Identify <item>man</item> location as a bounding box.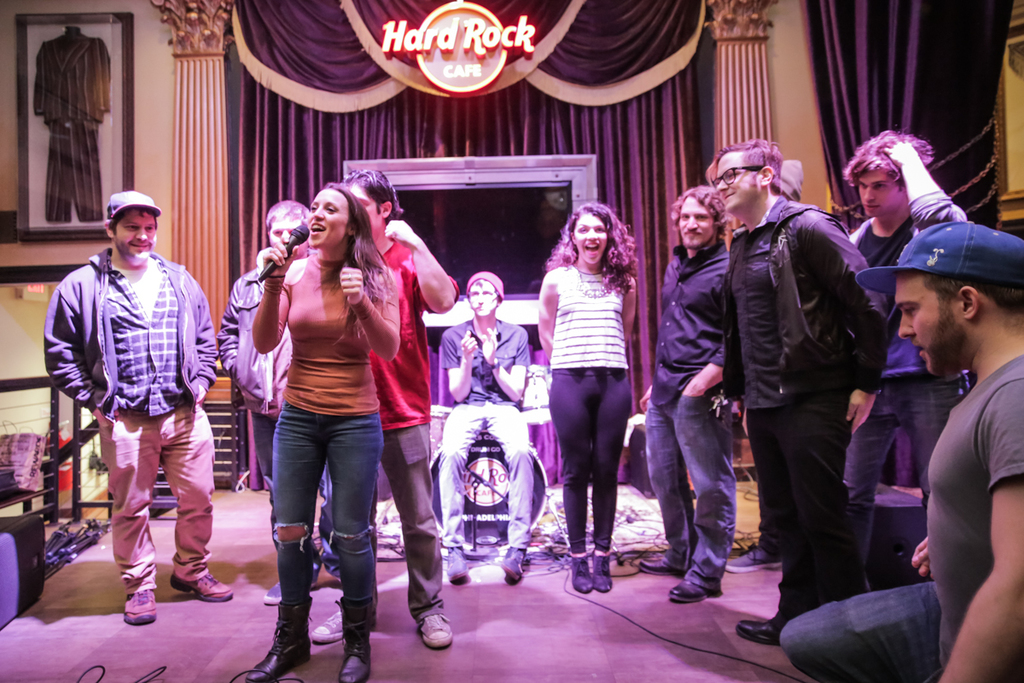
(x1=41, y1=189, x2=230, y2=630).
